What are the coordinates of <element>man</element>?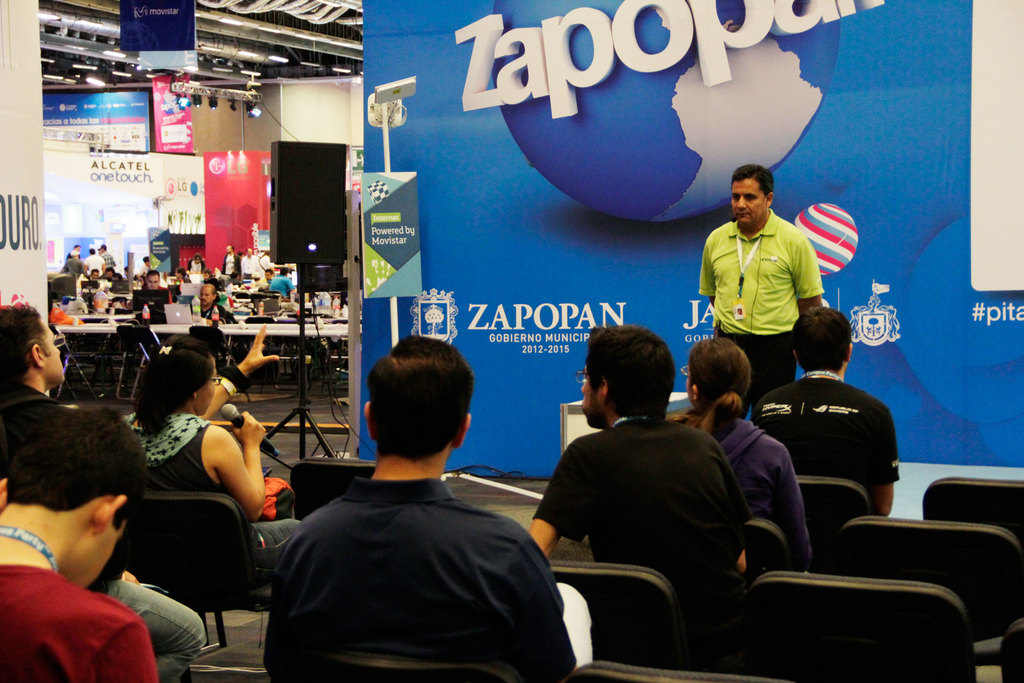
box(195, 279, 230, 320).
